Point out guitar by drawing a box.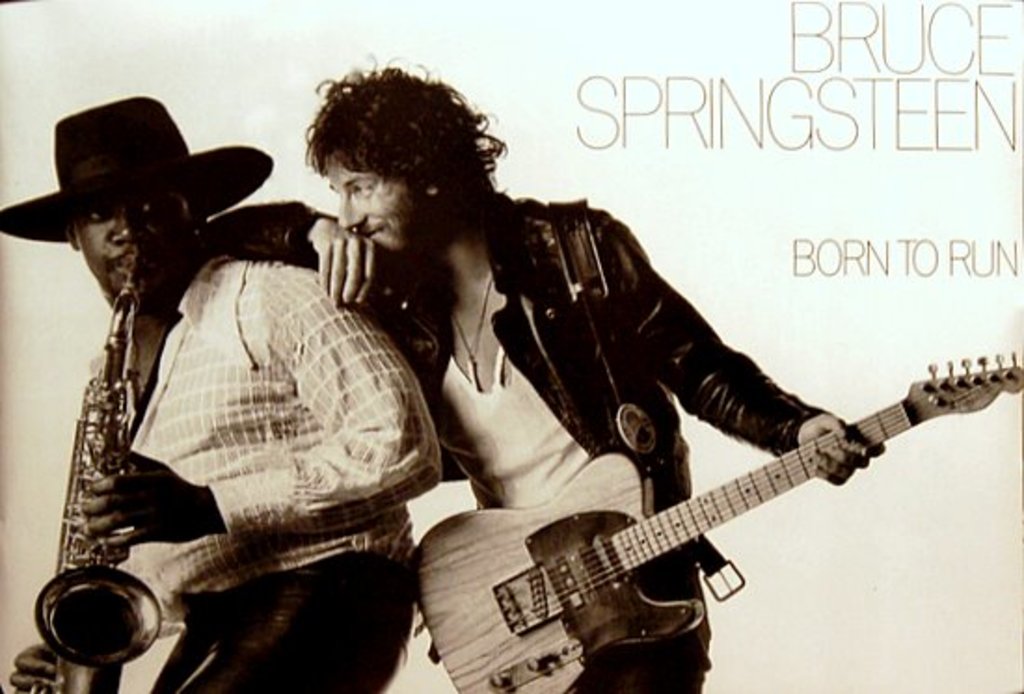
select_region(413, 348, 1022, 692).
